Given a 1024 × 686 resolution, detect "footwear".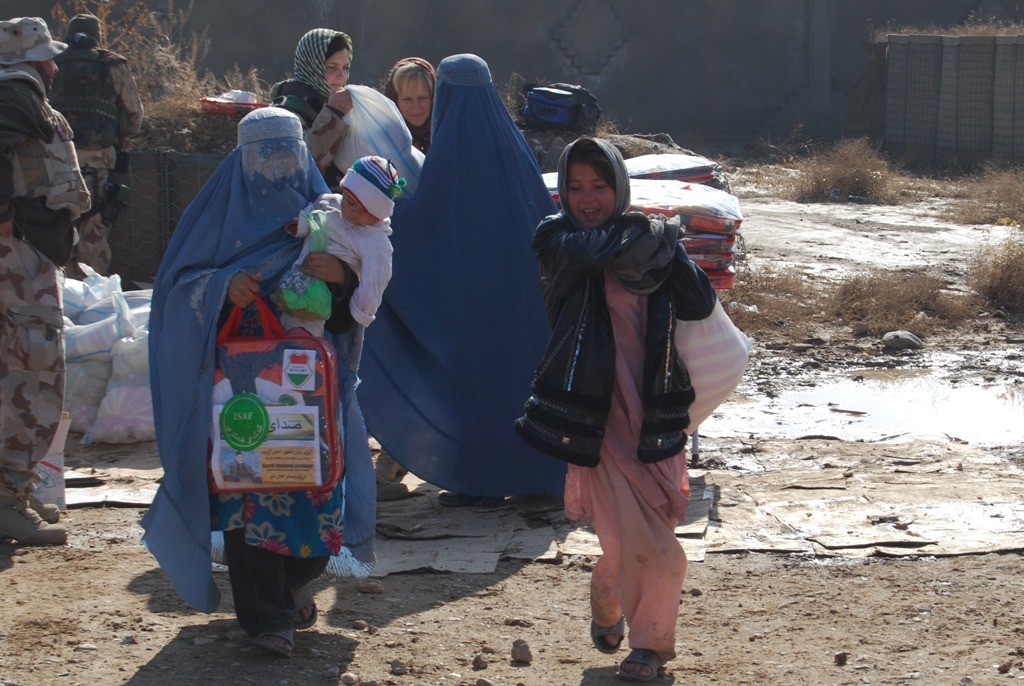
593, 619, 622, 656.
